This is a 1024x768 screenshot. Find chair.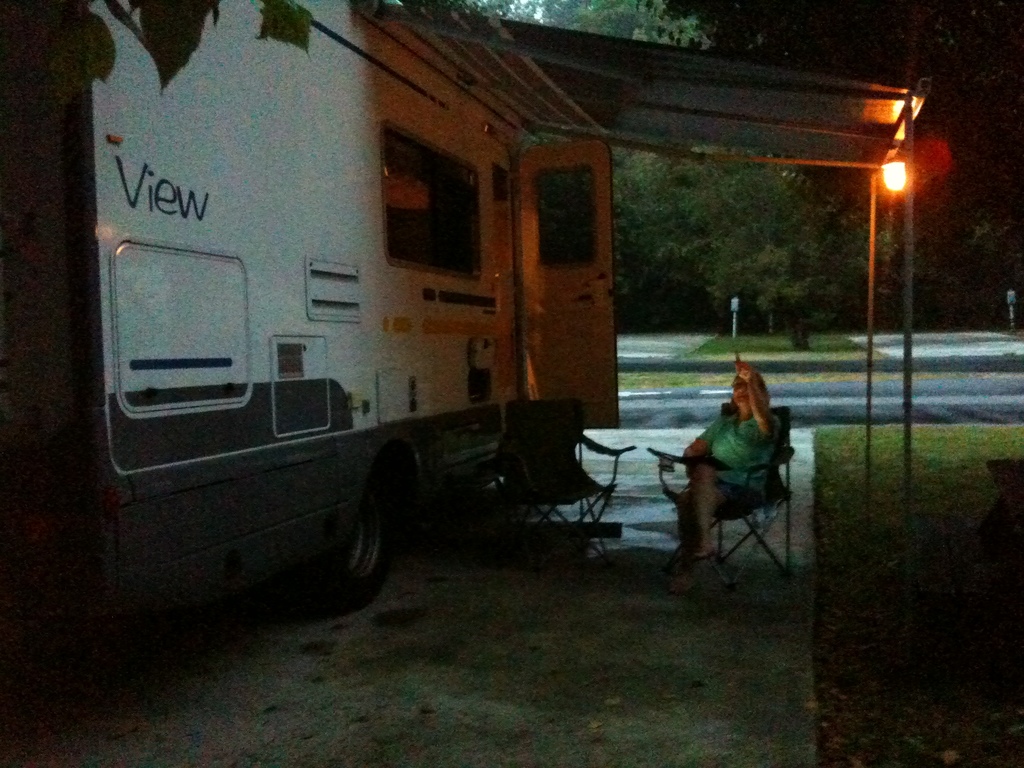
Bounding box: [663, 409, 802, 591].
